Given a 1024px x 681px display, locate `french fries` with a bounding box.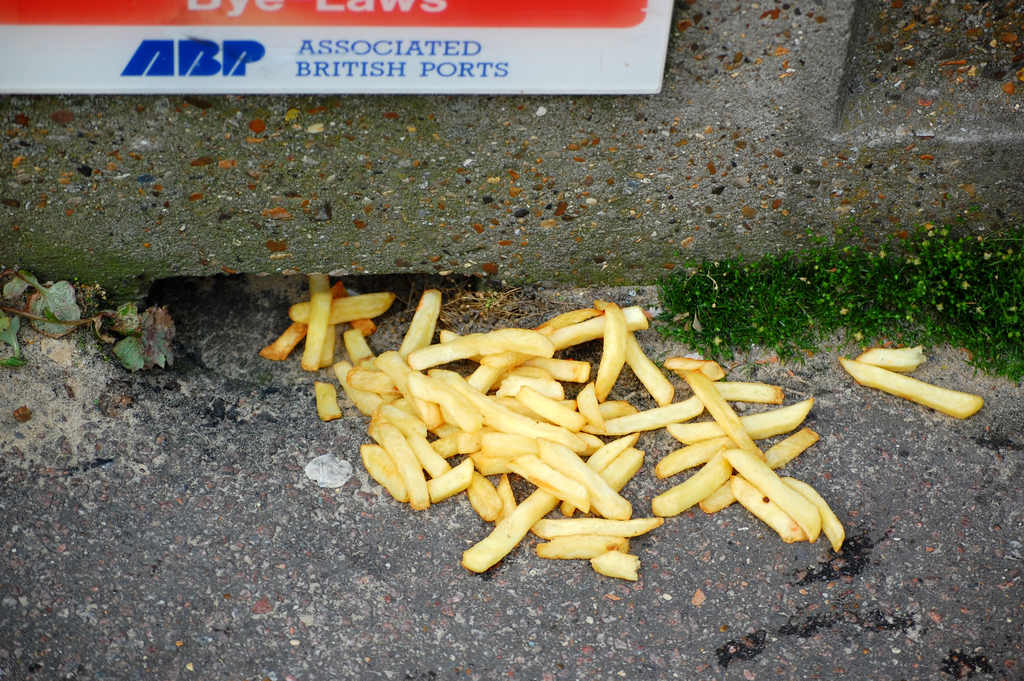
Located: x1=583 y1=397 x2=701 y2=441.
